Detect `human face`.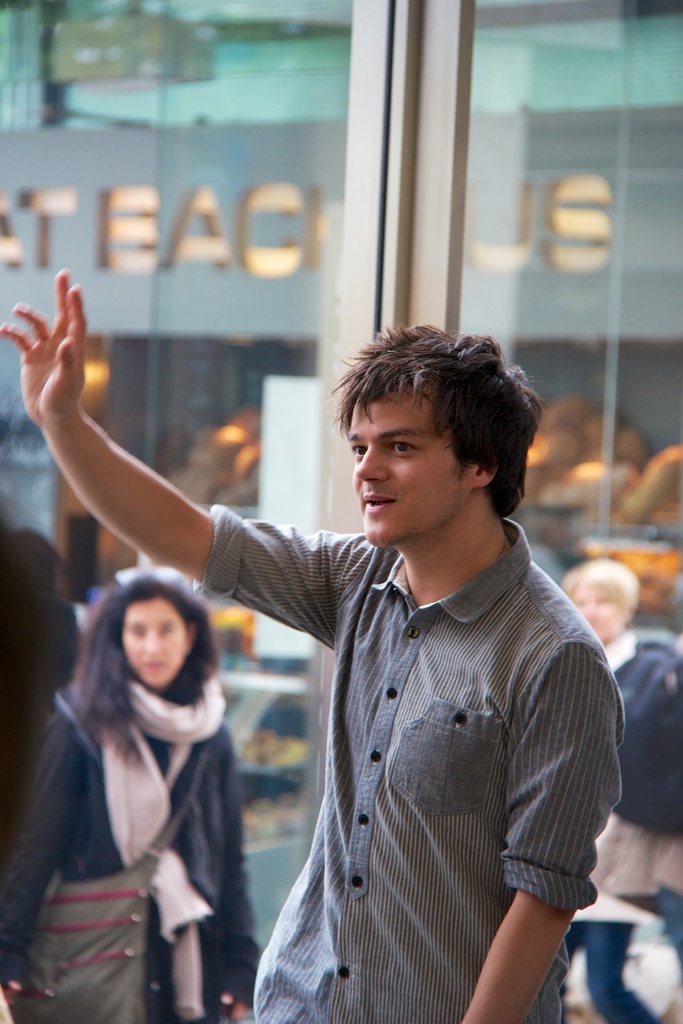
Detected at select_region(570, 588, 628, 648).
